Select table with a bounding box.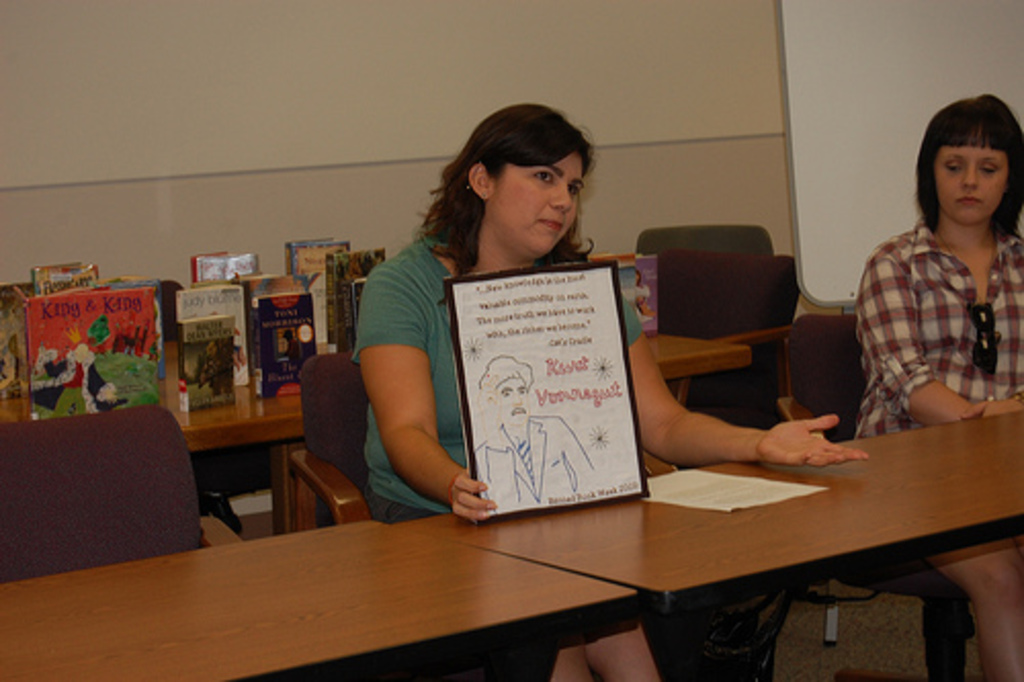
left=424, top=408, right=1022, bottom=680.
